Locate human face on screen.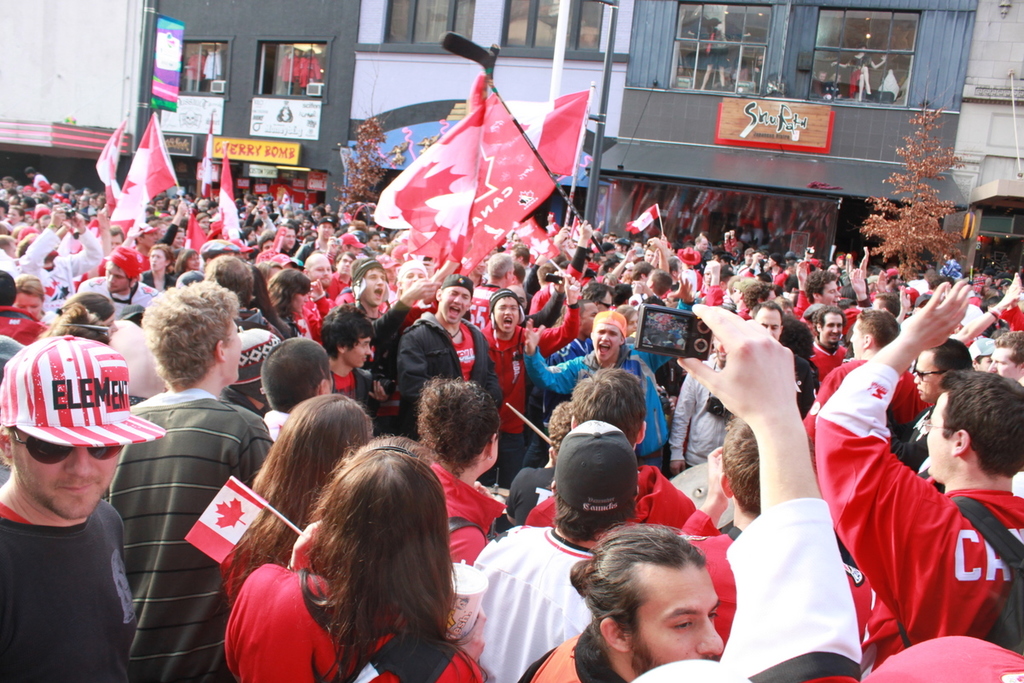
On screen at crop(977, 356, 994, 375).
